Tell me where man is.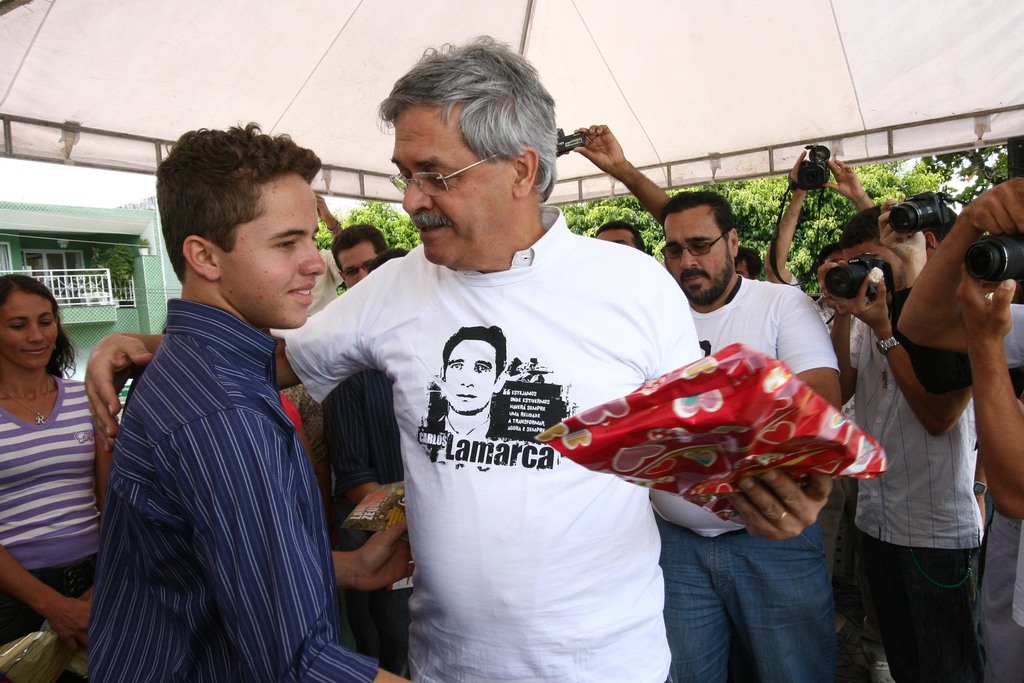
man is at bbox=[326, 215, 394, 300].
